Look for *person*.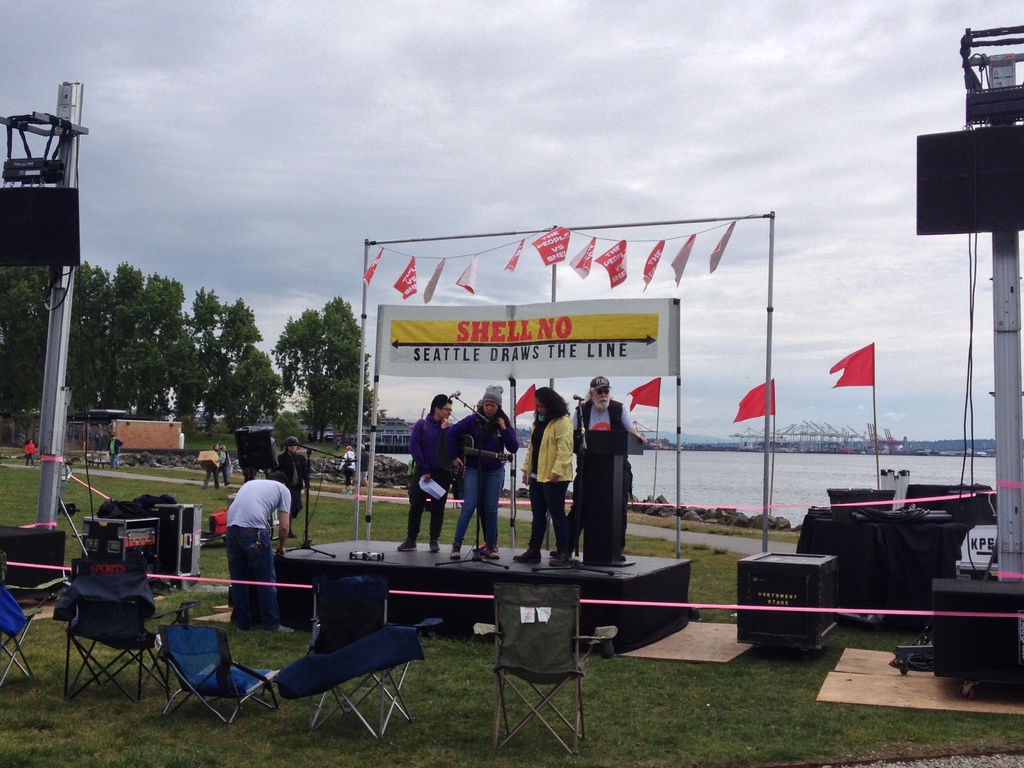
Found: [x1=503, y1=388, x2=582, y2=565].
